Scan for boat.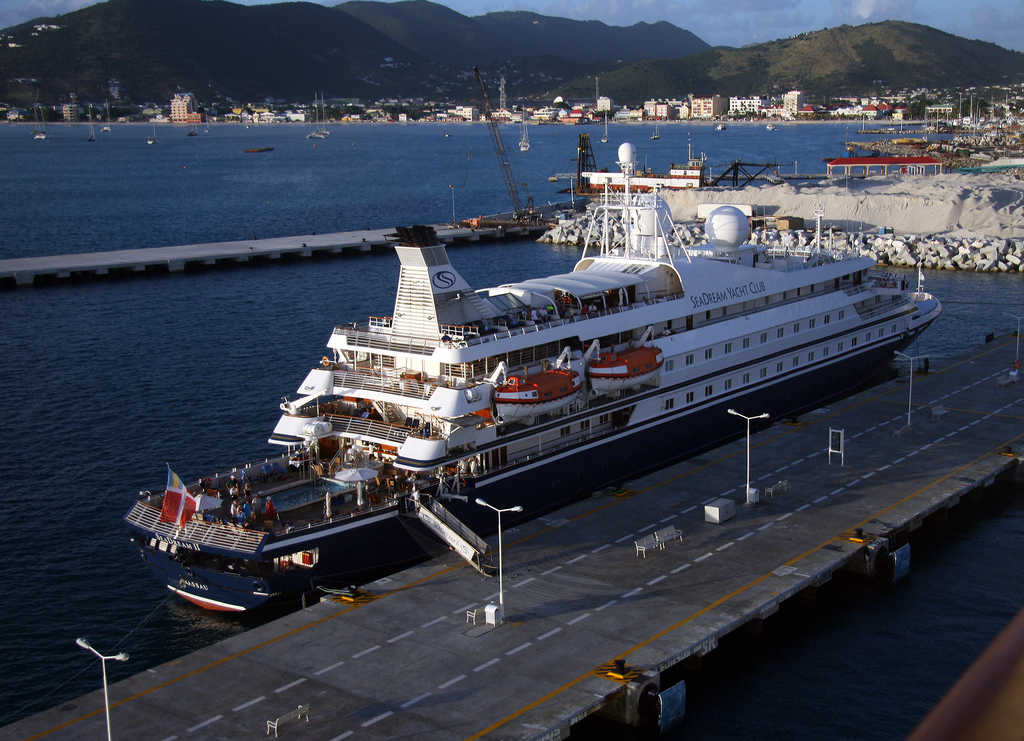
Scan result: rect(196, 101, 941, 598).
